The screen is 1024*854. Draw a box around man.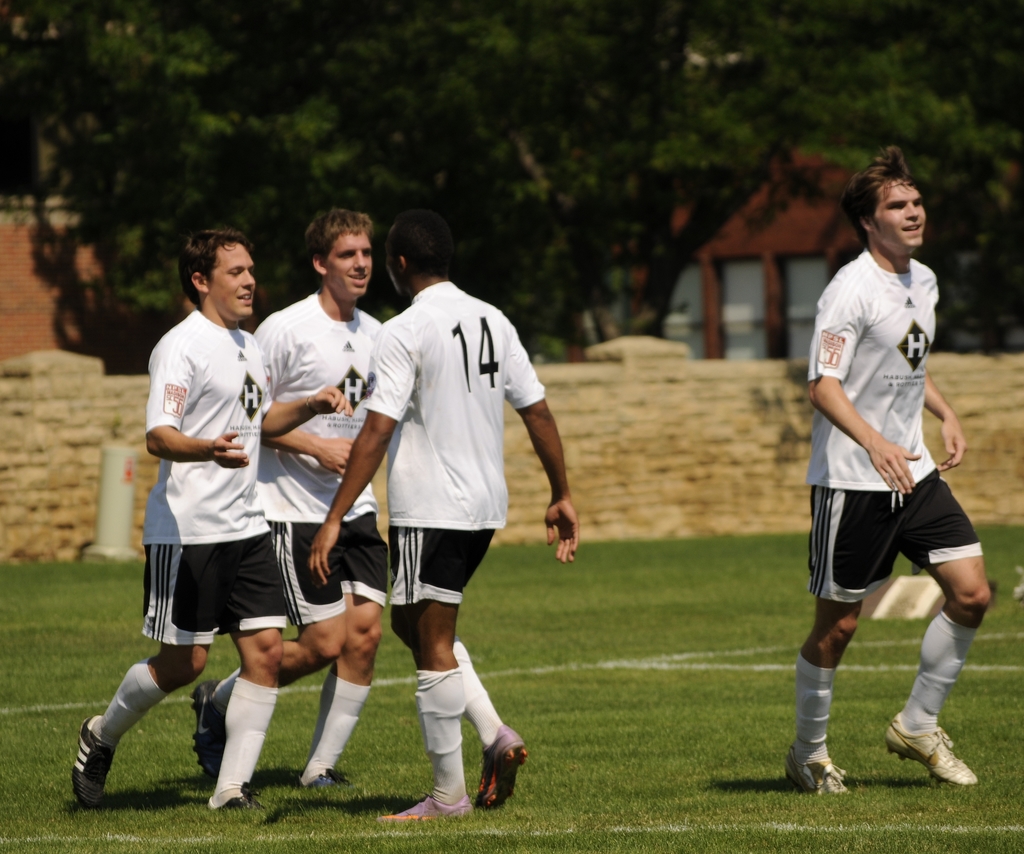
box(298, 215, 575, 822).
